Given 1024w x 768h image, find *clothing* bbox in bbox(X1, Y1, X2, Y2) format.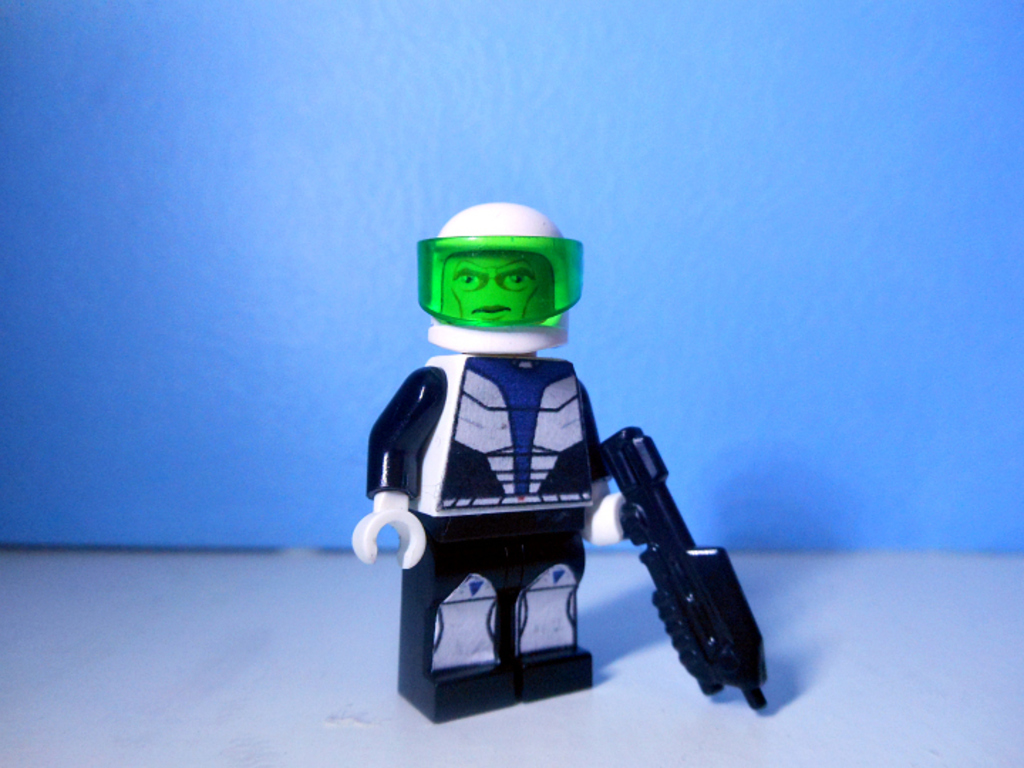
bbox(407, 357, 626, 671).
